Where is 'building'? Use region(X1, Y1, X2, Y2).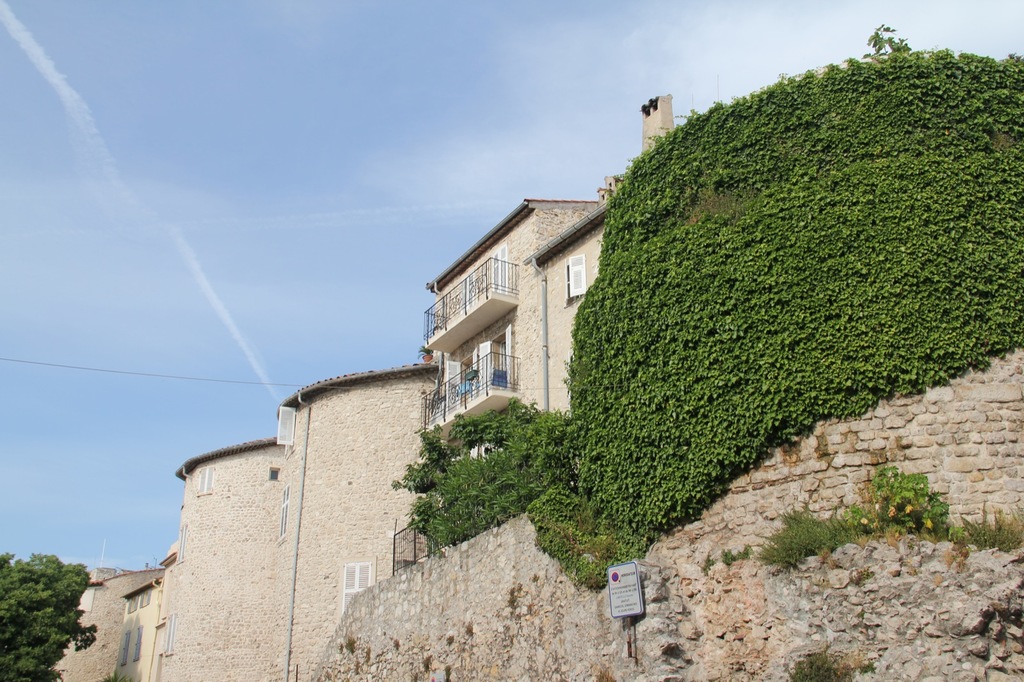
region(44, 94, 675, 681).
